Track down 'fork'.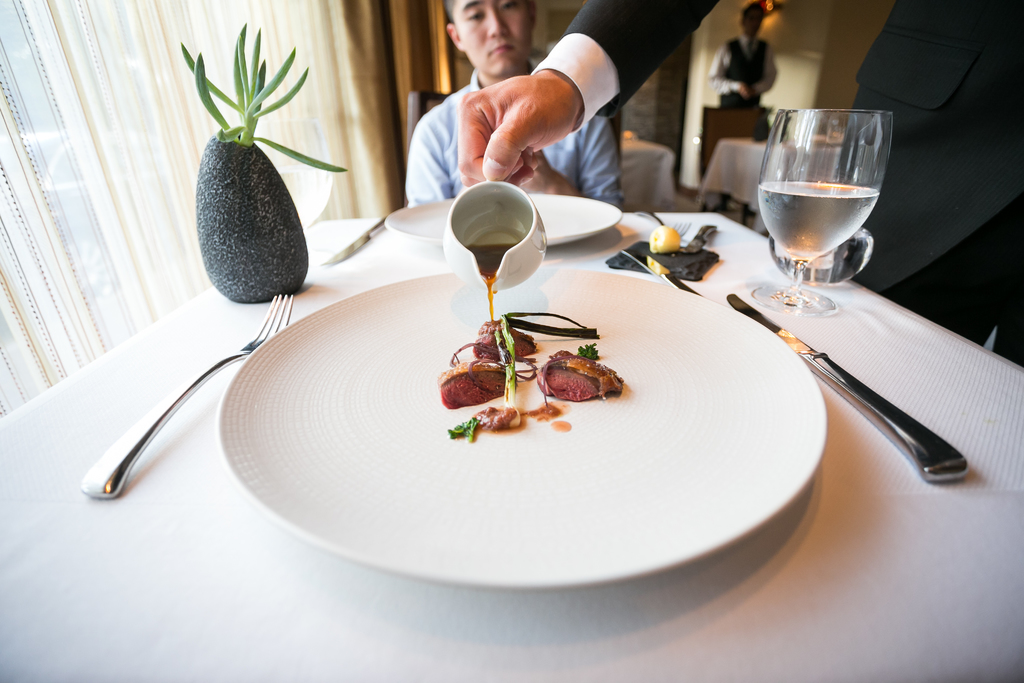
Tracked to <region>630, 210, 691, 237</region>.
